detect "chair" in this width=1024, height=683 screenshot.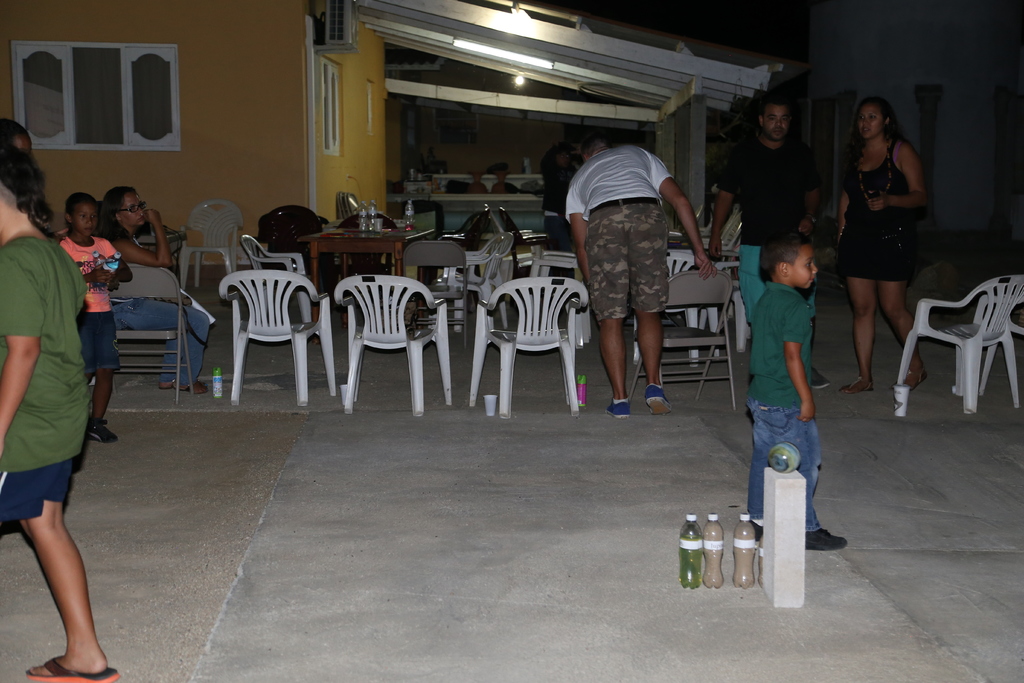
Detection: select_region(701, 217, 742, 252).
